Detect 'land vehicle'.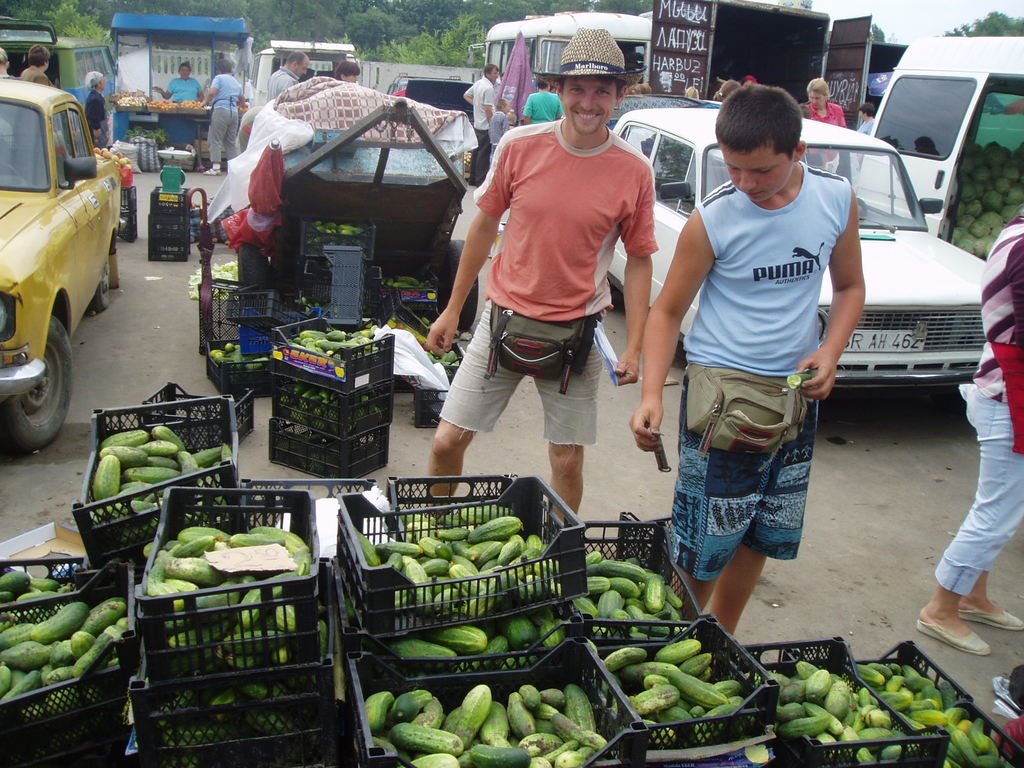
Detected at bbox=(483, 8, 657, 87).
